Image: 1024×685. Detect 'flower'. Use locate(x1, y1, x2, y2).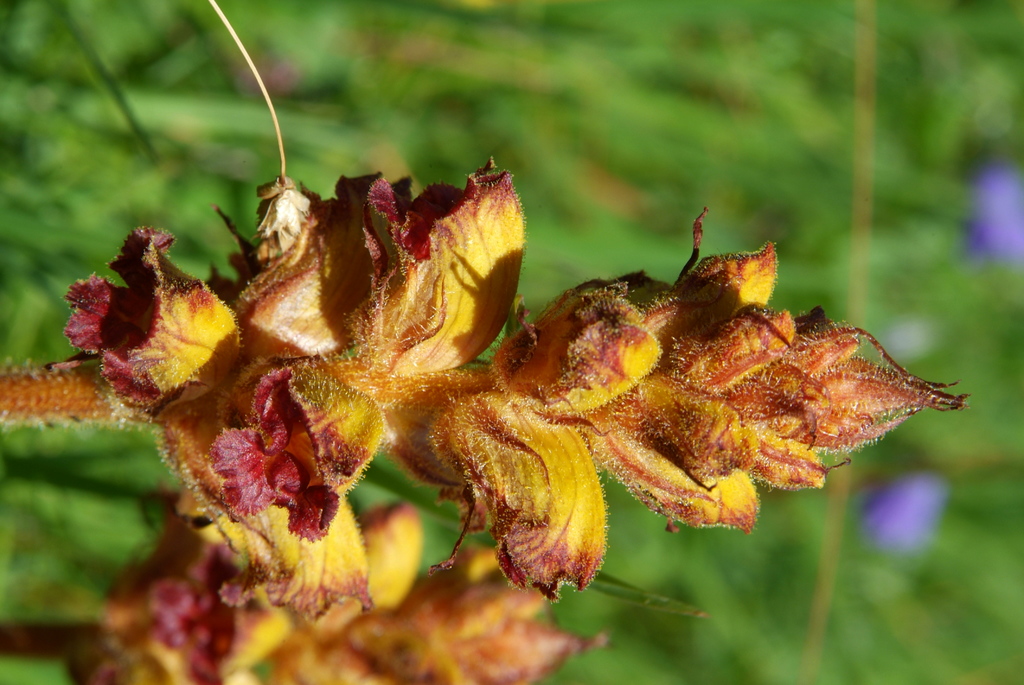
locate(970, 168, 1023, 261).
